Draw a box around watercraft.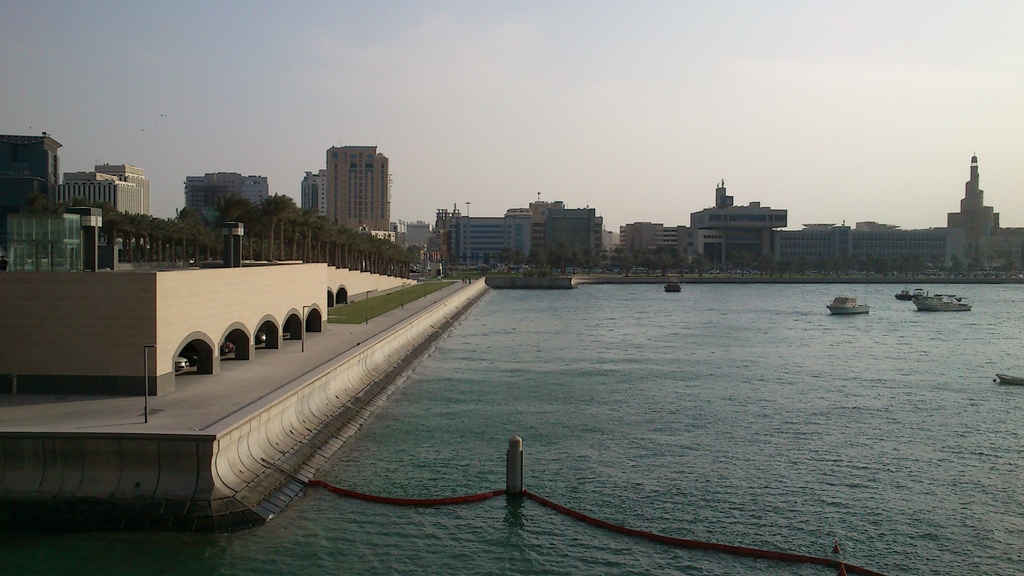
pyautogui.locateOnScreen(892, 285, 925, 301).
